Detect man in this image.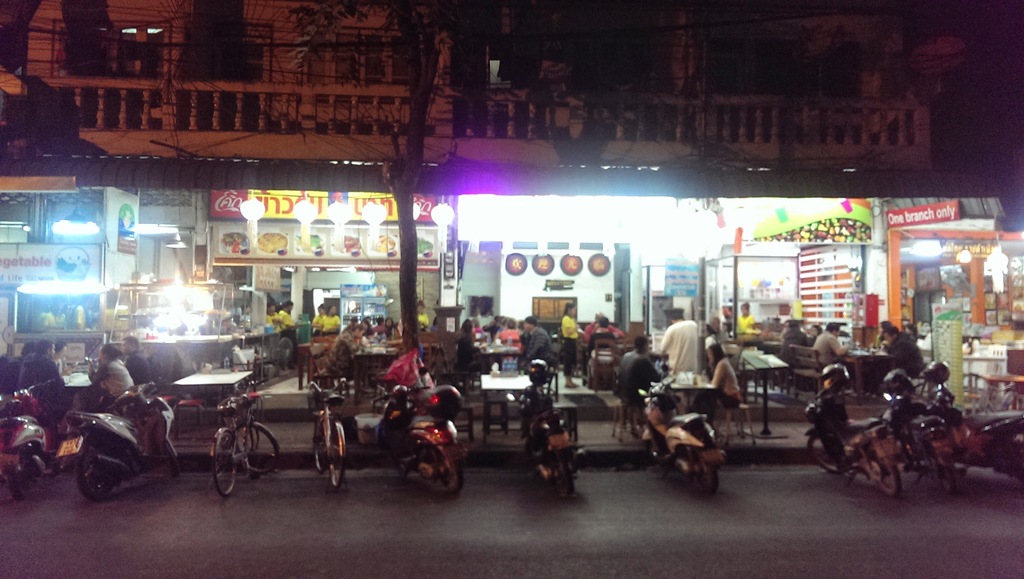
Detection: rect(657, 308, 705, 382).
